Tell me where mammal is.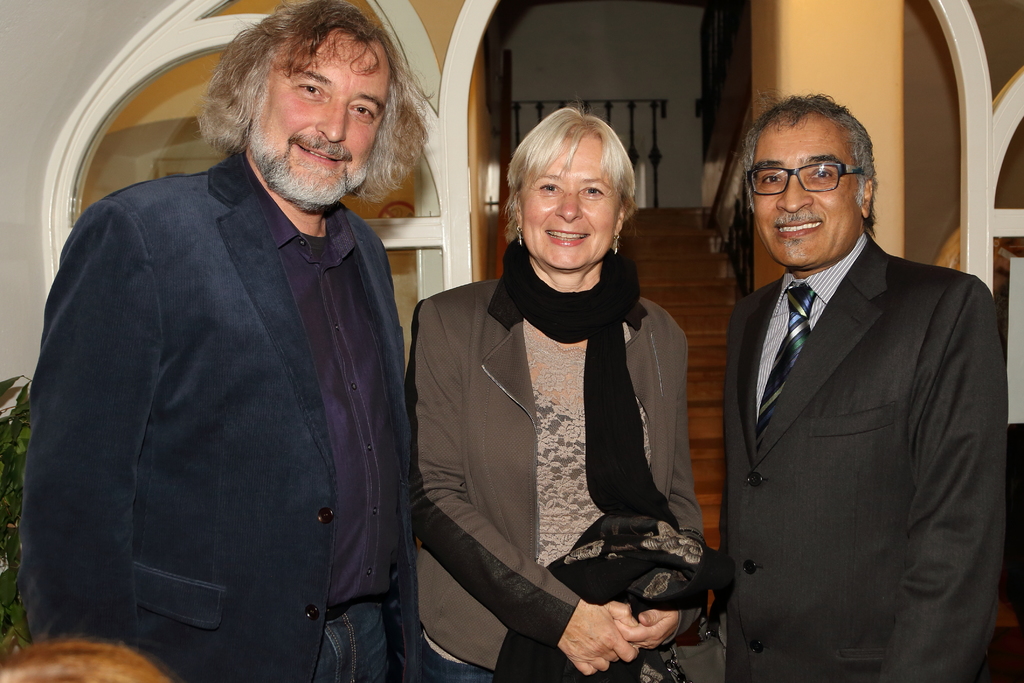
mammal is at (721,89,1012,682).
